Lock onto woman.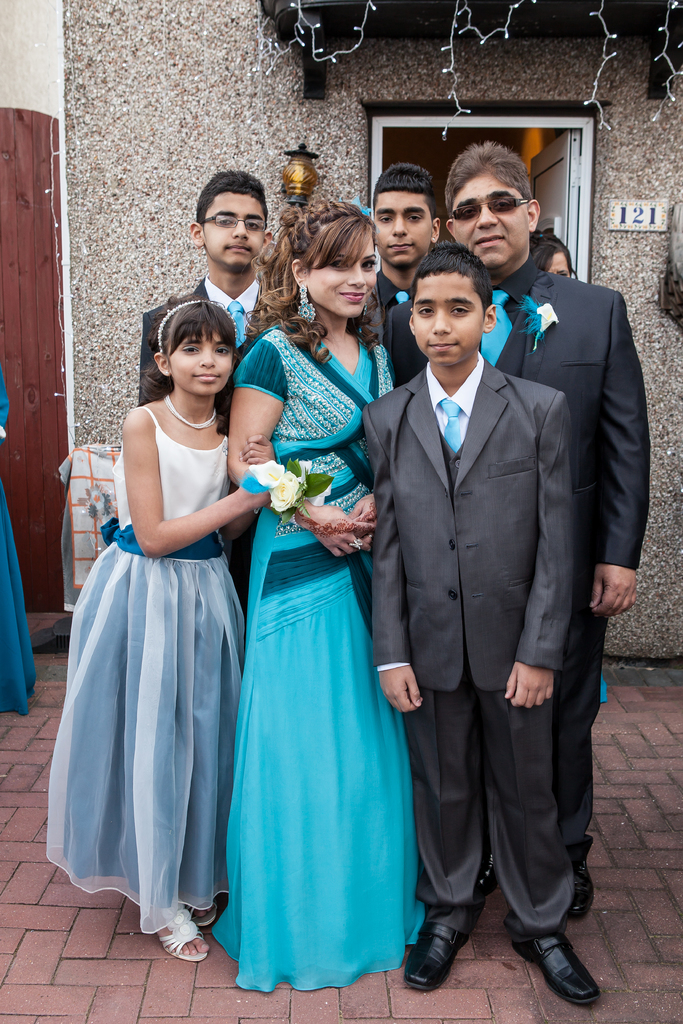
Locked: x1=207, y1=234, x2=420, y2=1000.
